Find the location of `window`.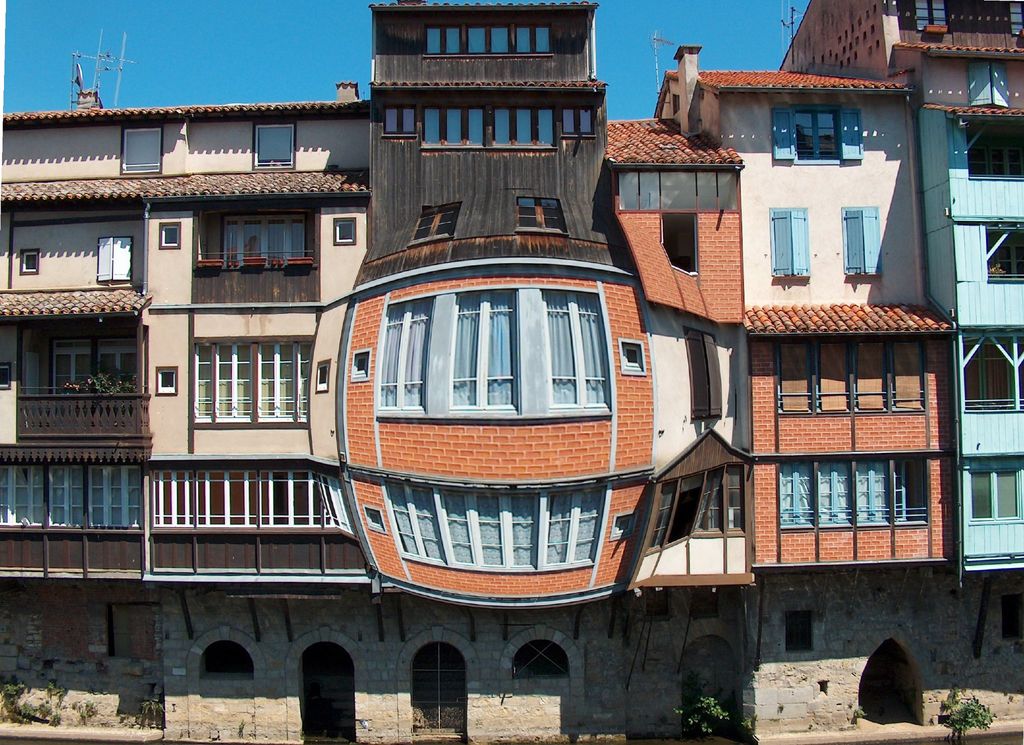
Location: (157,221,180,251).
